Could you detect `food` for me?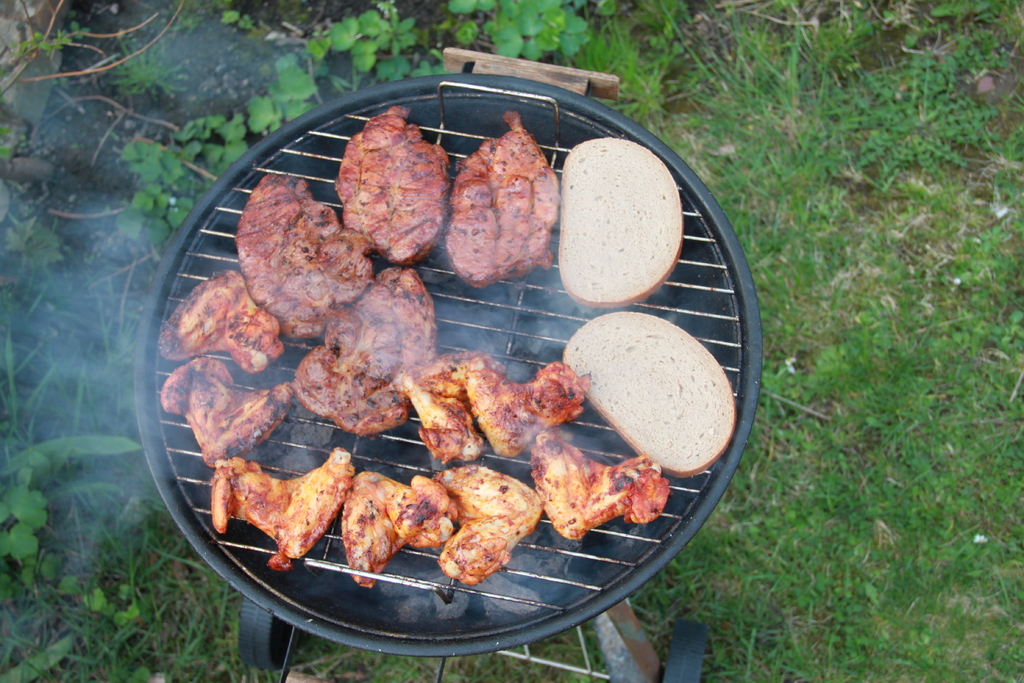
Detection result: (160, 354, 291, 469).
